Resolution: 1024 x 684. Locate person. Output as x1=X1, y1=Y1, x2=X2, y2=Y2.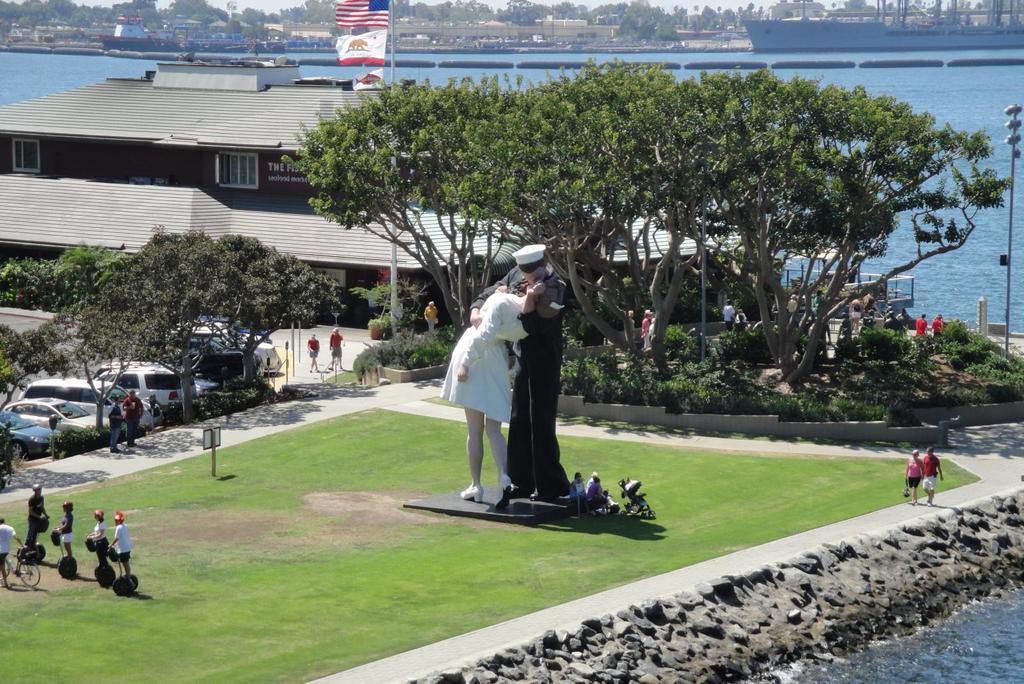
x1=907, y1=450, x2=924, y2=504.
